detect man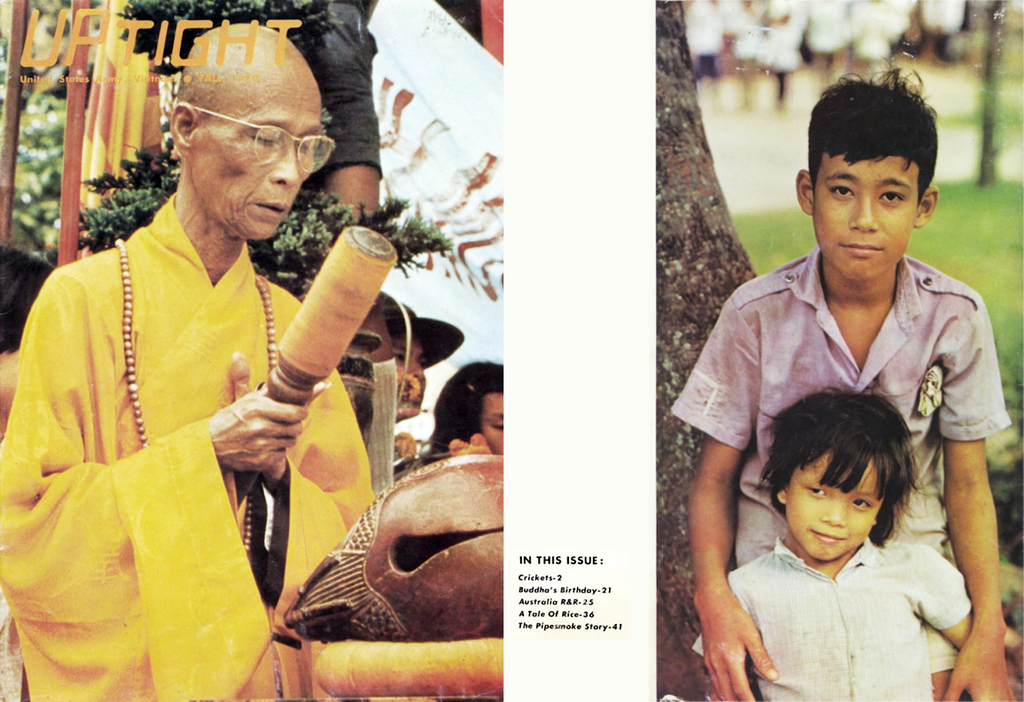
43/46/443/688
